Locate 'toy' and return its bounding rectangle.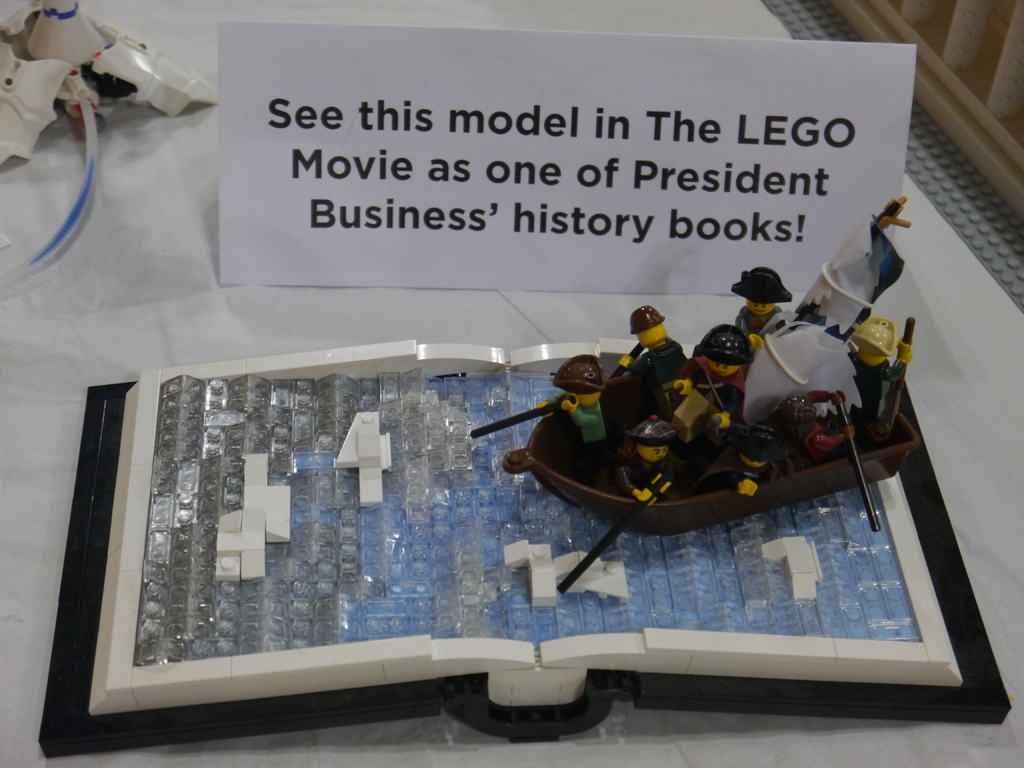
830/311/924/440.
